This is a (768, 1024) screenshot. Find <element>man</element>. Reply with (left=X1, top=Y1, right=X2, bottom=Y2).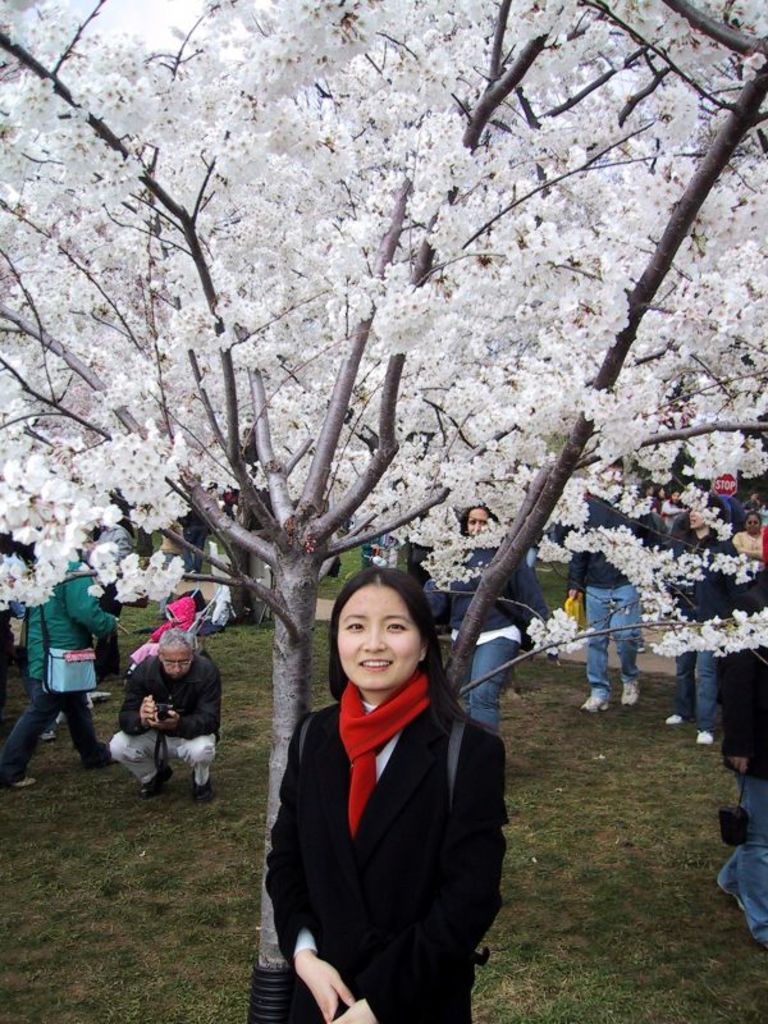
(left=561, top=461, right=658, bottom=714).
